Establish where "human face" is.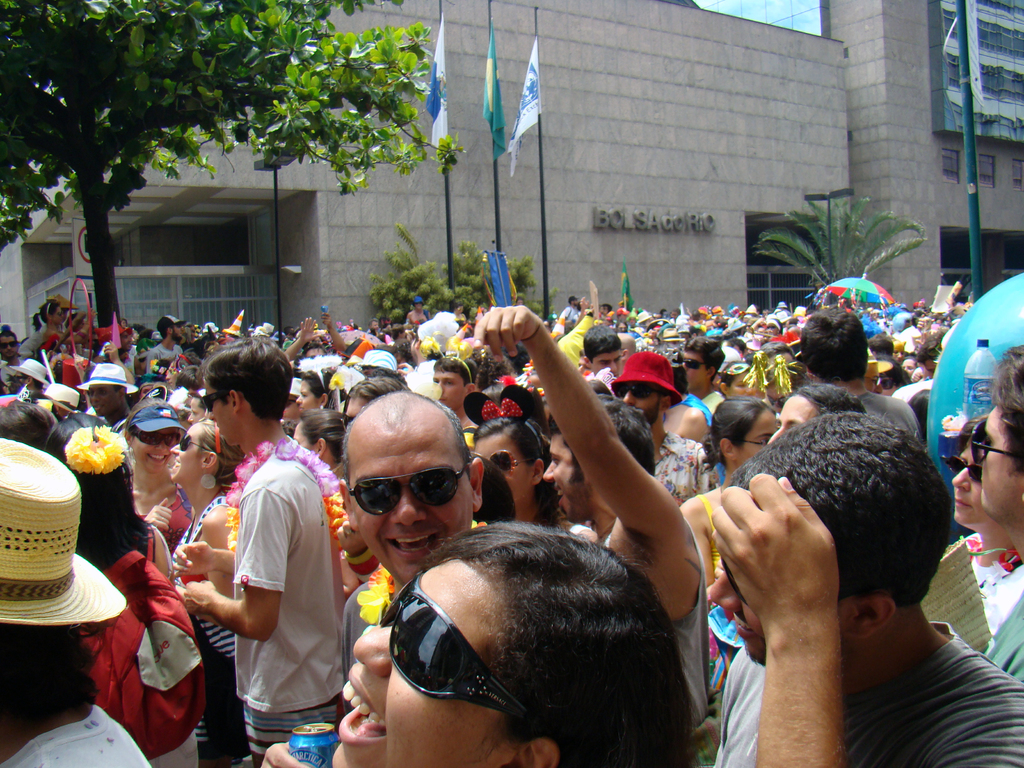
Established at left=346, top=415, right=477, bottom=593.
